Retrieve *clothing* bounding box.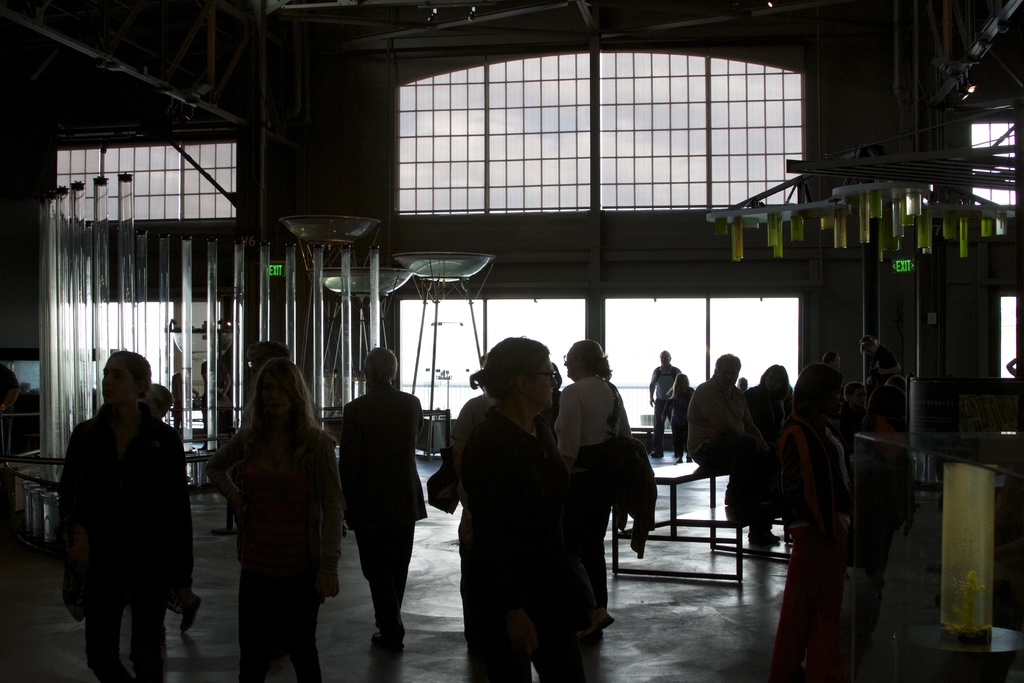
Bounding box: bbox(865, 342, 895, 379).
